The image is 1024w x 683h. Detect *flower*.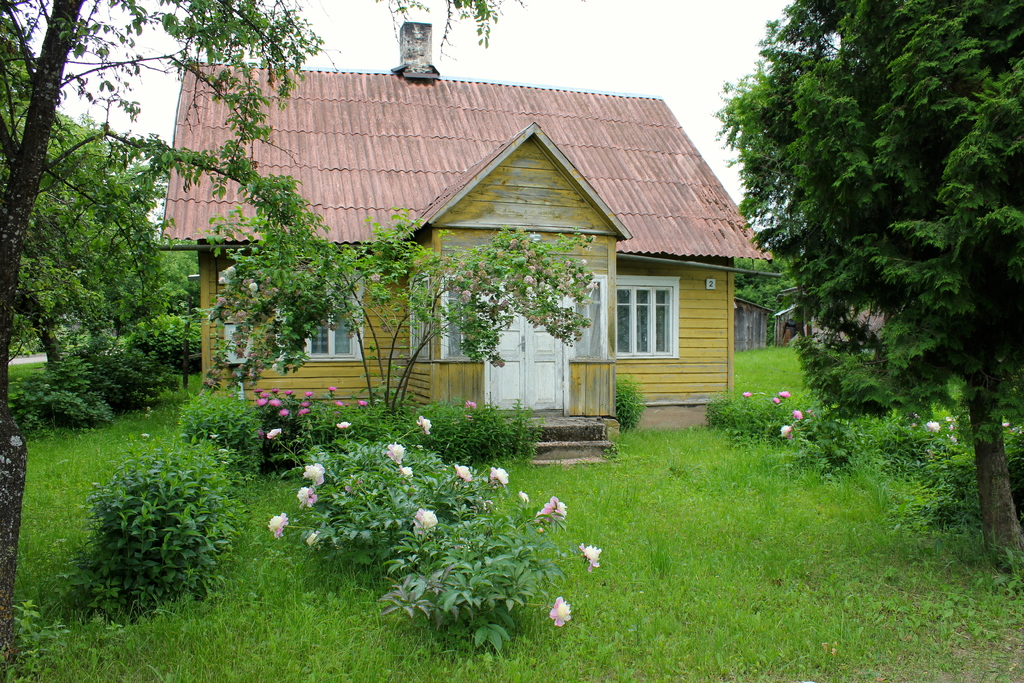
Detection: l=399, t=465, r=415, b=478.
